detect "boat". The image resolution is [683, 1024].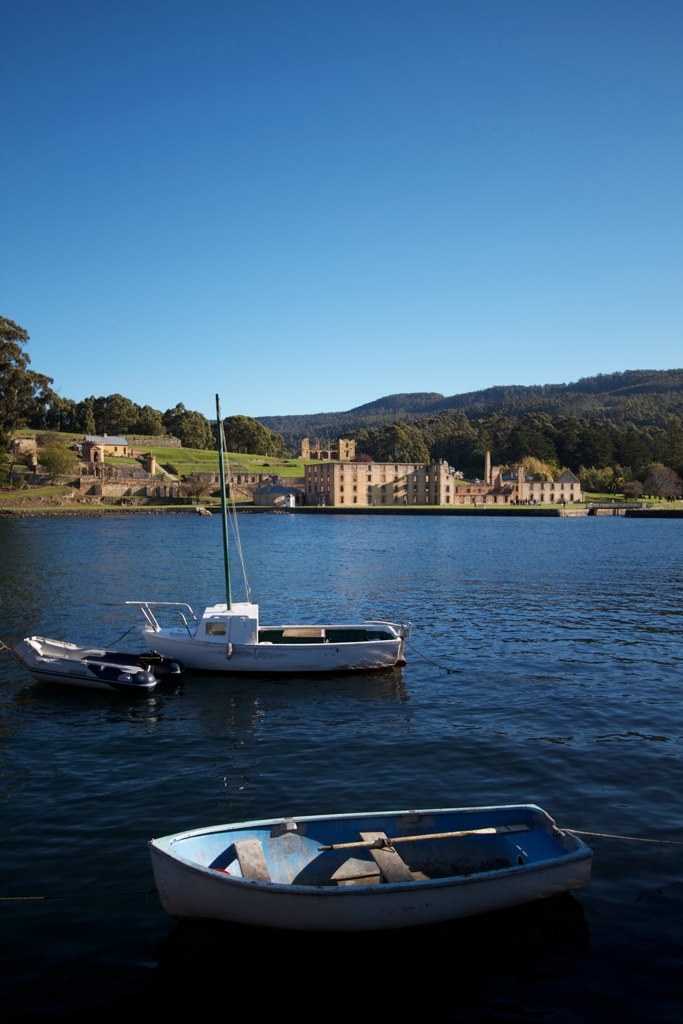
x1=133, y1=393, x2=405, y2=677.
